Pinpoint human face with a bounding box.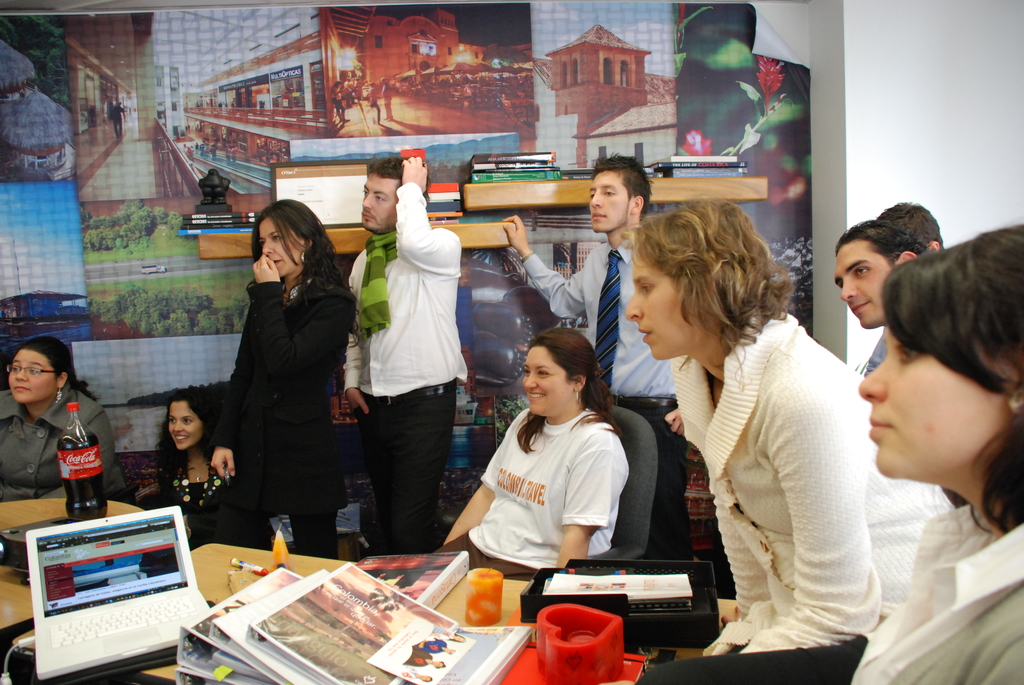
Rect(624, 250, 694, 358).
